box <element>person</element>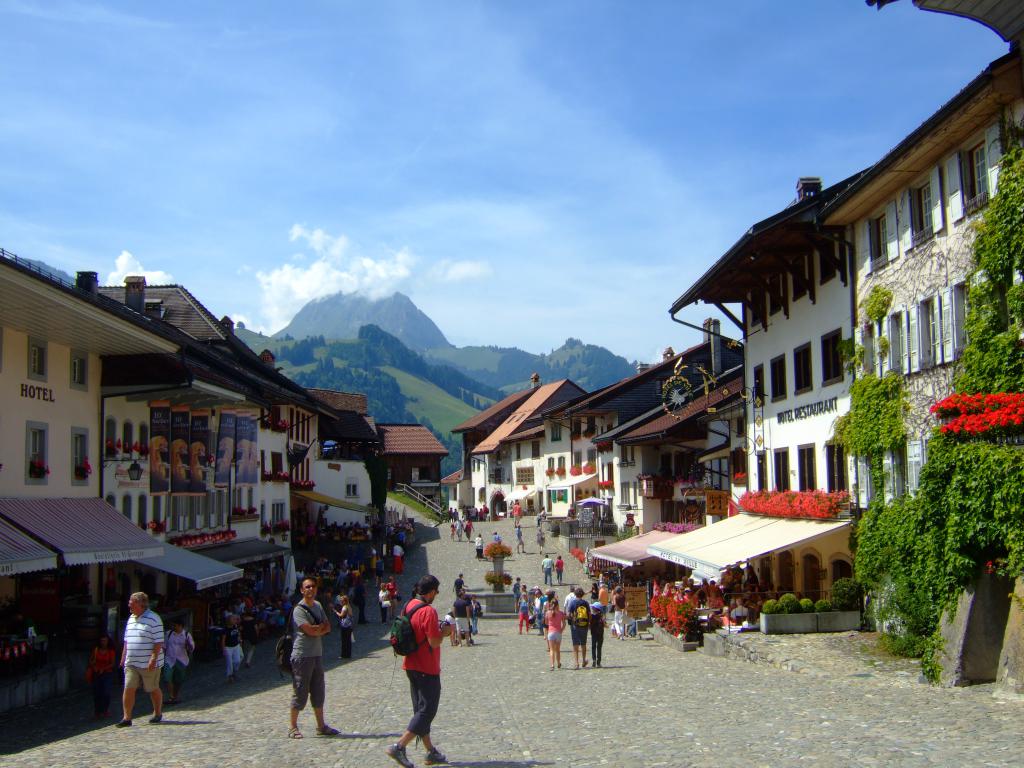
detection(540, 550, 553, 587)
